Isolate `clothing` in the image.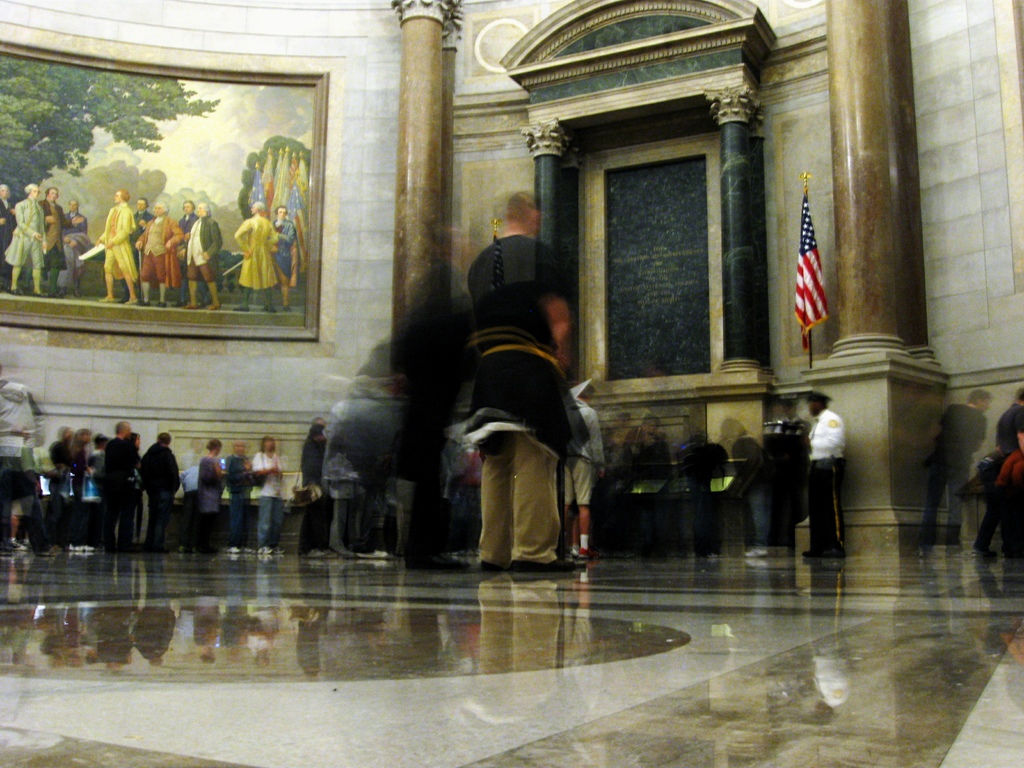
Isolated region: 8, 196, 44, 294.
